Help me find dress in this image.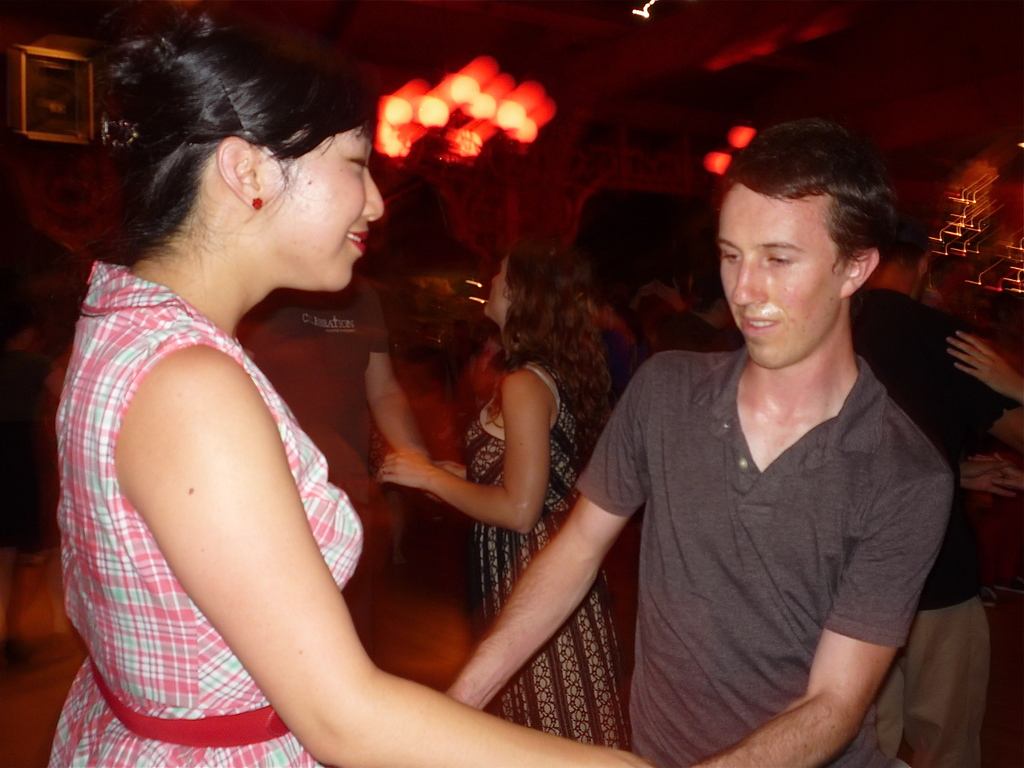
Found it: (465, 361, 629, 751).
